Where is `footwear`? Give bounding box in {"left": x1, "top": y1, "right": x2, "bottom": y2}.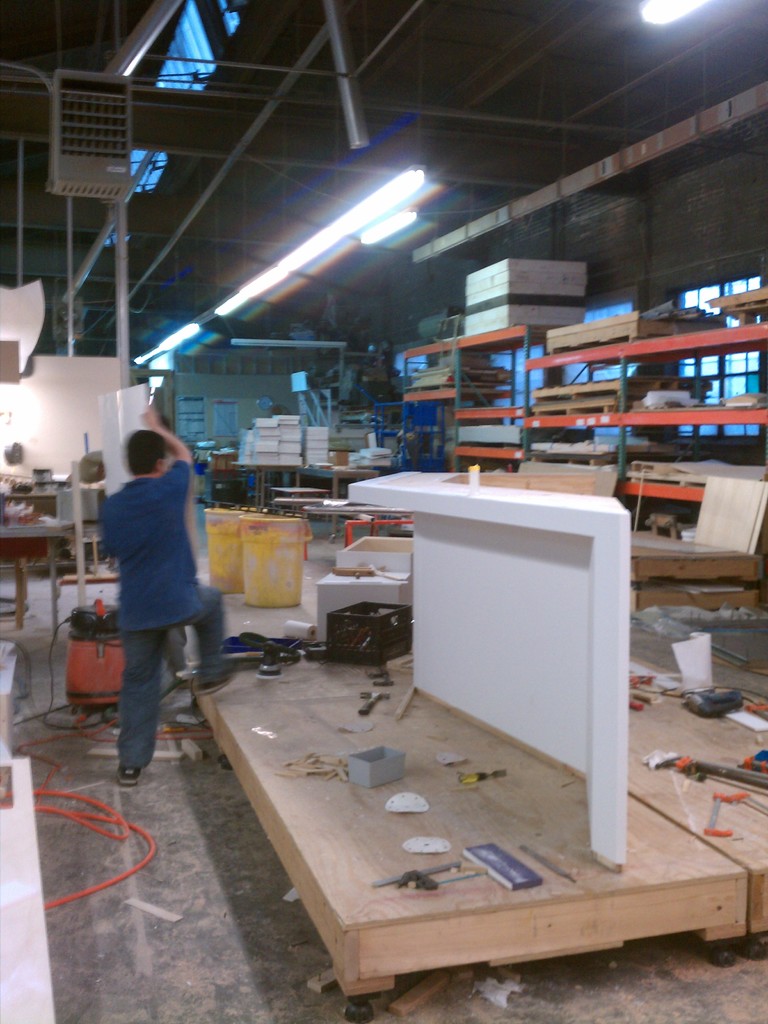
{"left": 117, "top": 763, "right": 143, "bottom": 787}.
